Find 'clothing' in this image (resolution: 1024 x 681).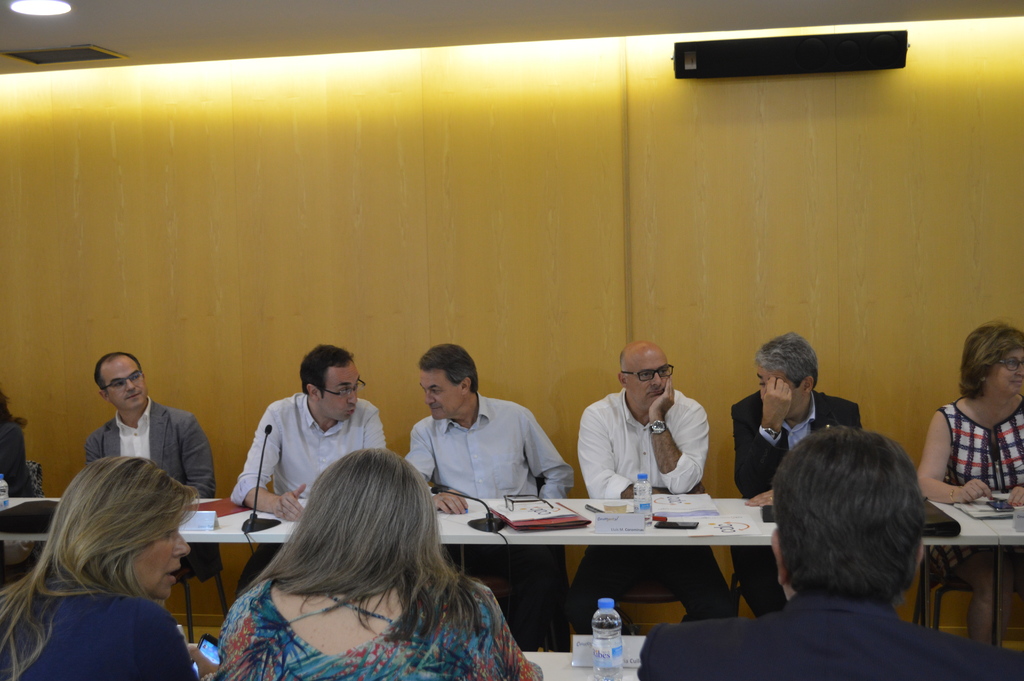
205, 574, 542, 680.
